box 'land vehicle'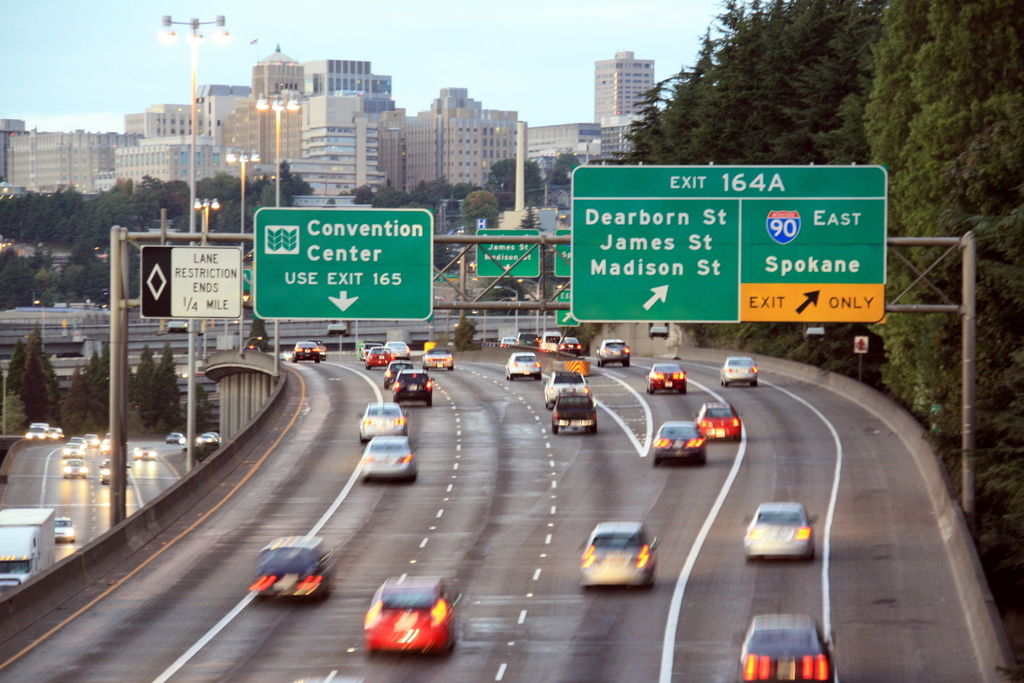
(left=500, top=334, right=515, bottom=340)
